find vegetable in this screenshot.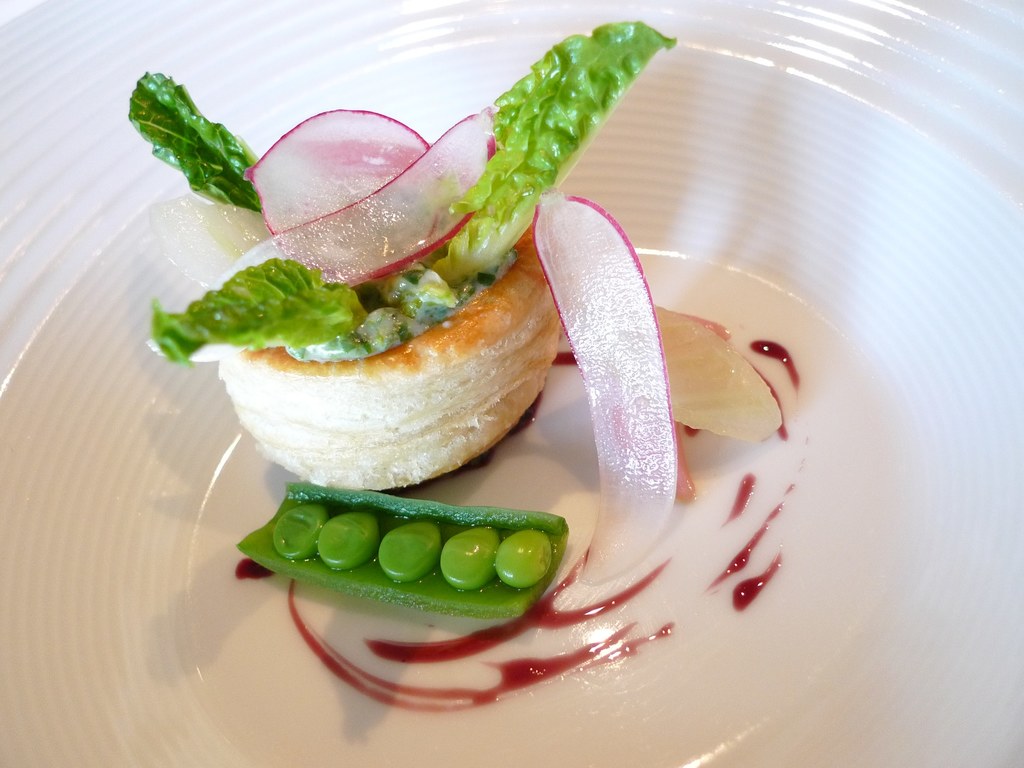
The bounding box for vegetable is bbox=(129, 76, 260, 212).
